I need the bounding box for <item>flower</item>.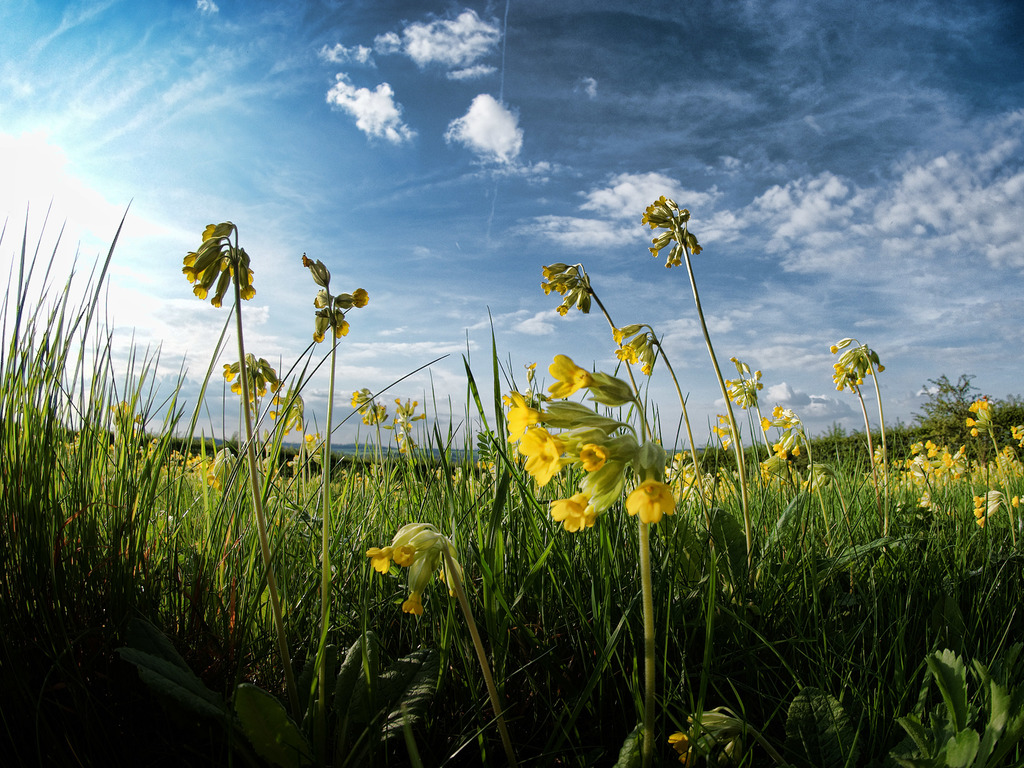
Here it is: rect(548, 355, 633, 403).
